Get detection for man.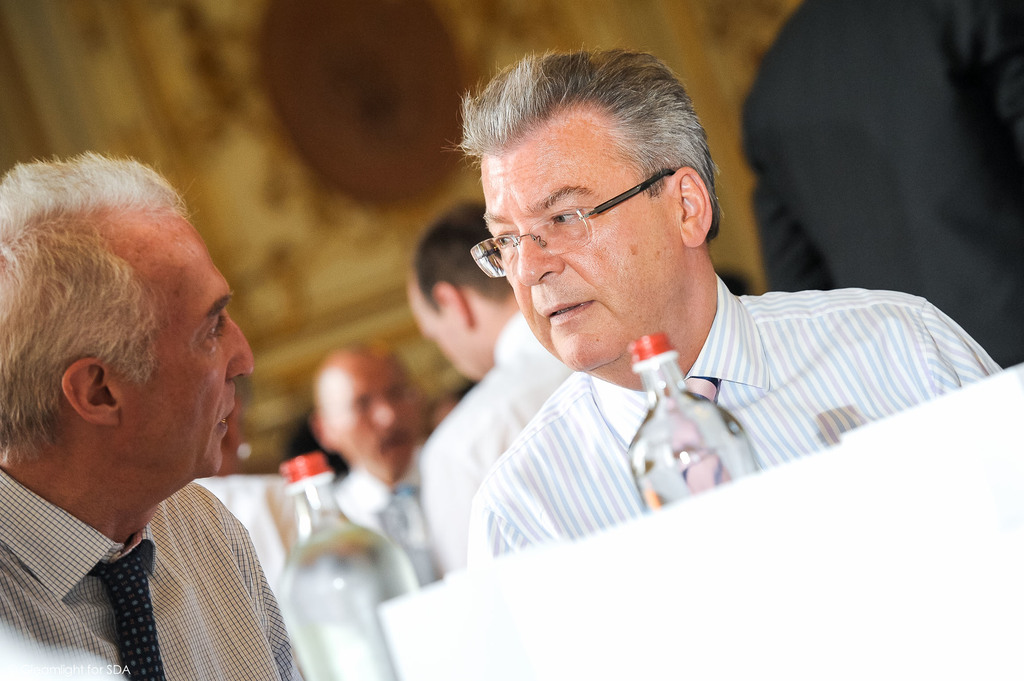
Detection: 307 348 430 572.
